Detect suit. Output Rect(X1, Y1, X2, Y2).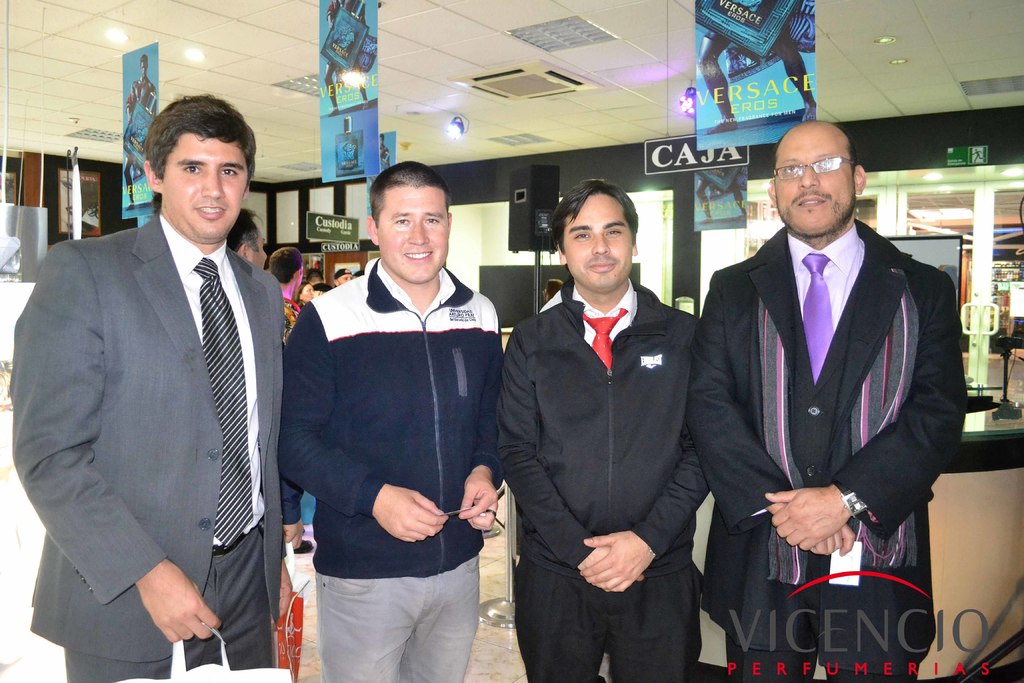
Rect(686, 215, 970, 682).
